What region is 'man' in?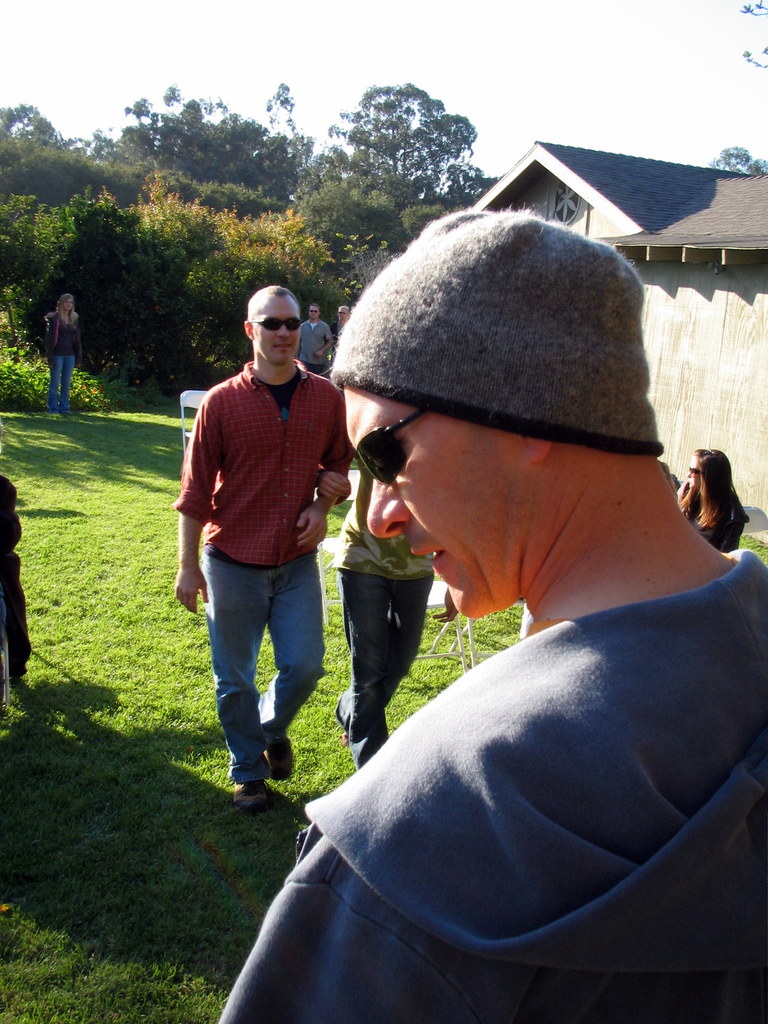
l=174, t=280, r=372, b=810.
